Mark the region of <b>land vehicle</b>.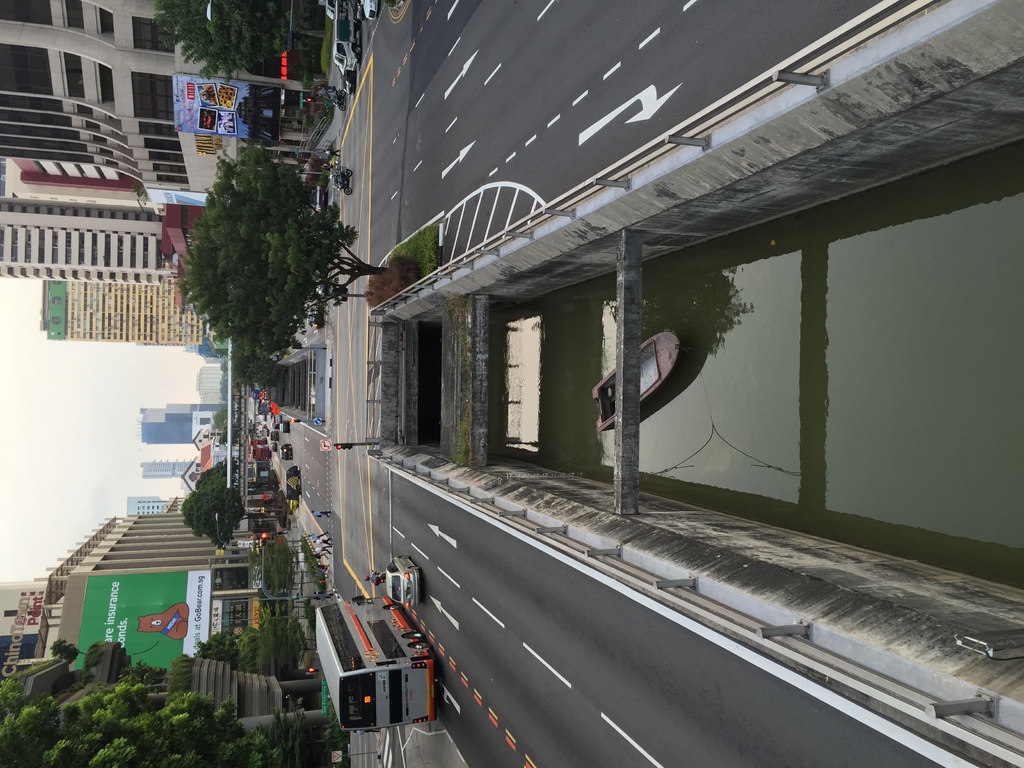
Region: 365/0/371/13.
